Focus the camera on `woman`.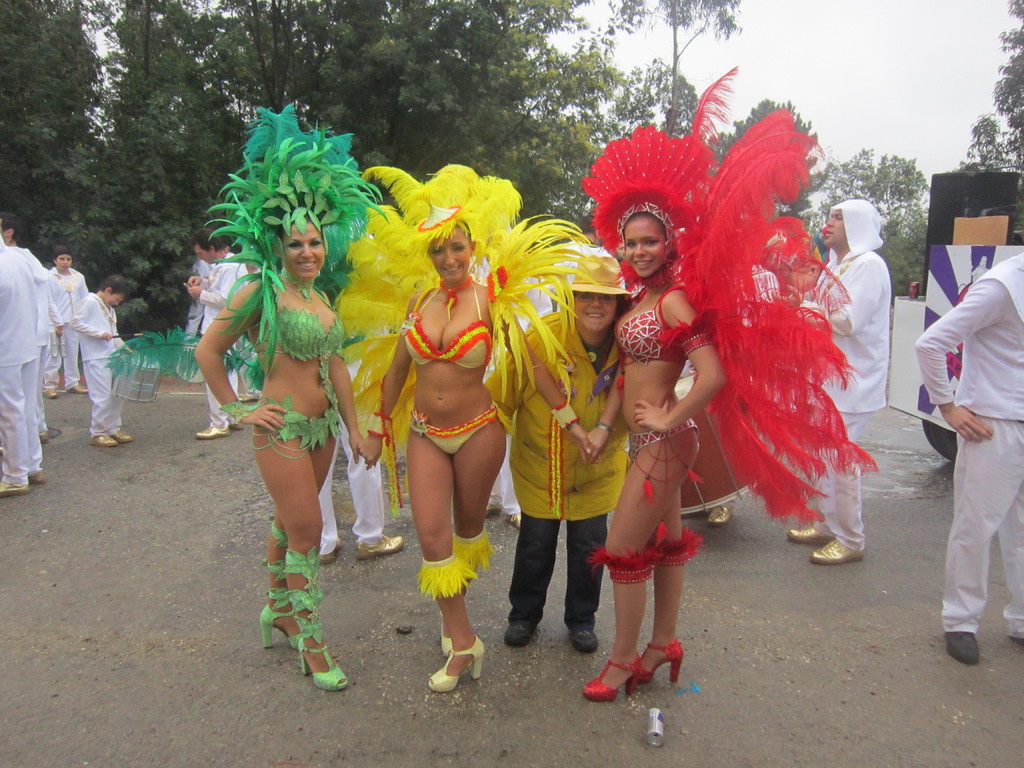
Focus region: [left=582, top=201, right=721, bottom=698].
